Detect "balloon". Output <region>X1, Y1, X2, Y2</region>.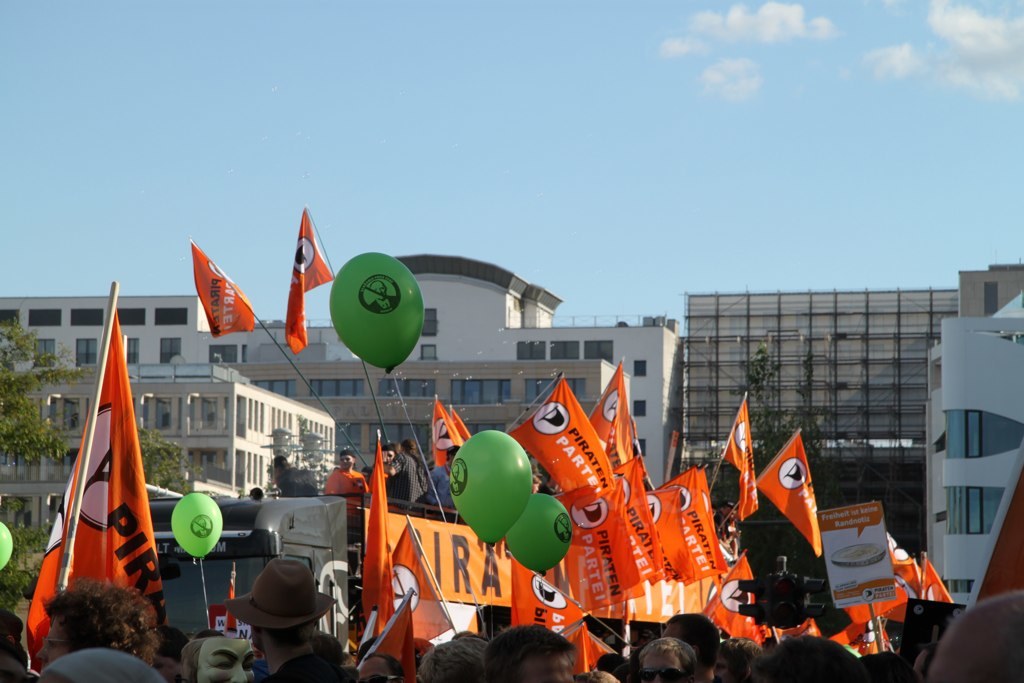
<region>168, 493, 222, 556</region>.
